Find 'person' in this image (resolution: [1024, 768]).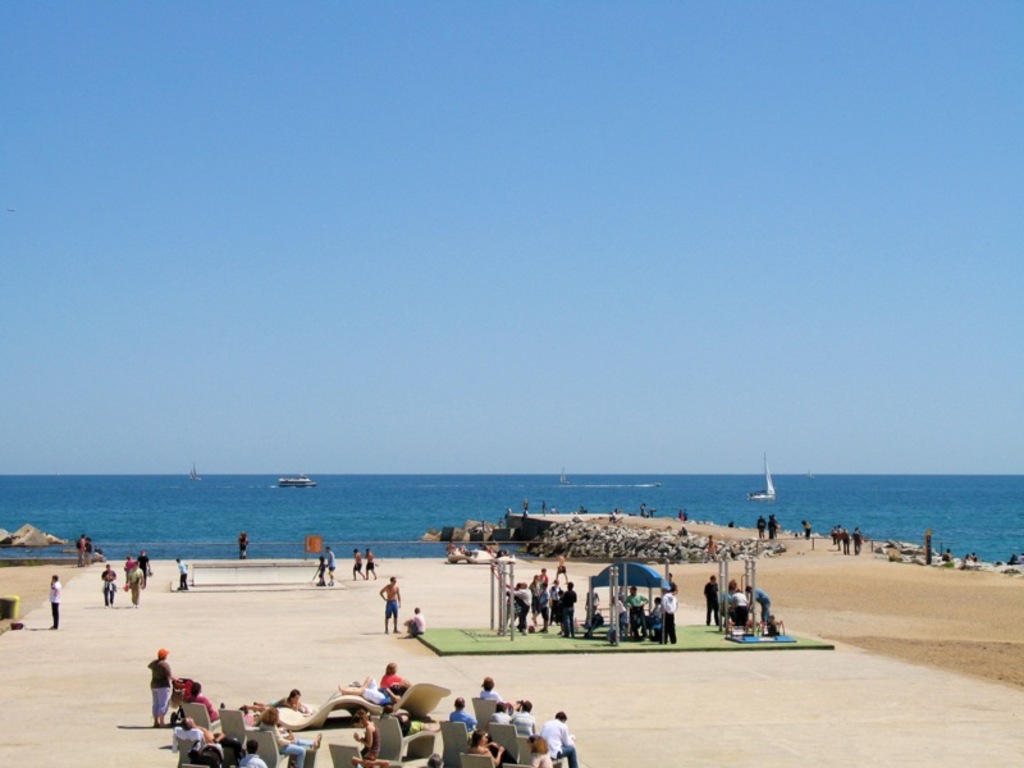
l=378, t=659, r=406, b=686.
